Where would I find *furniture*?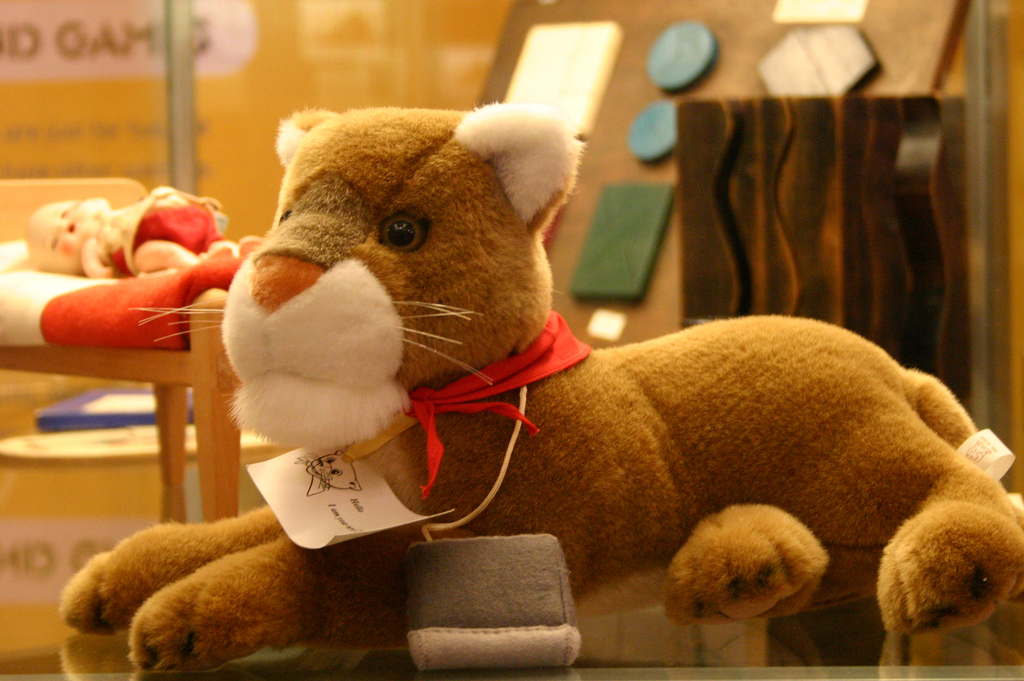
At box(0, 540, 1023, 680).
